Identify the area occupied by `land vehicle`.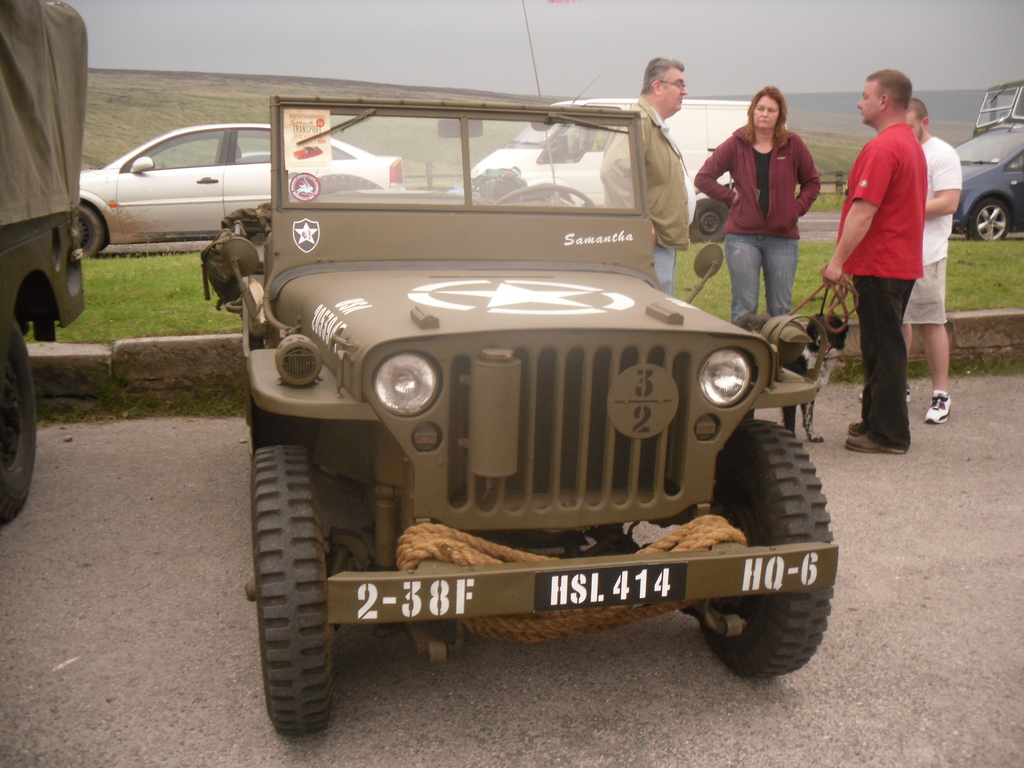
Area: (x1=0, y1=0, x2=92, y2=529).
